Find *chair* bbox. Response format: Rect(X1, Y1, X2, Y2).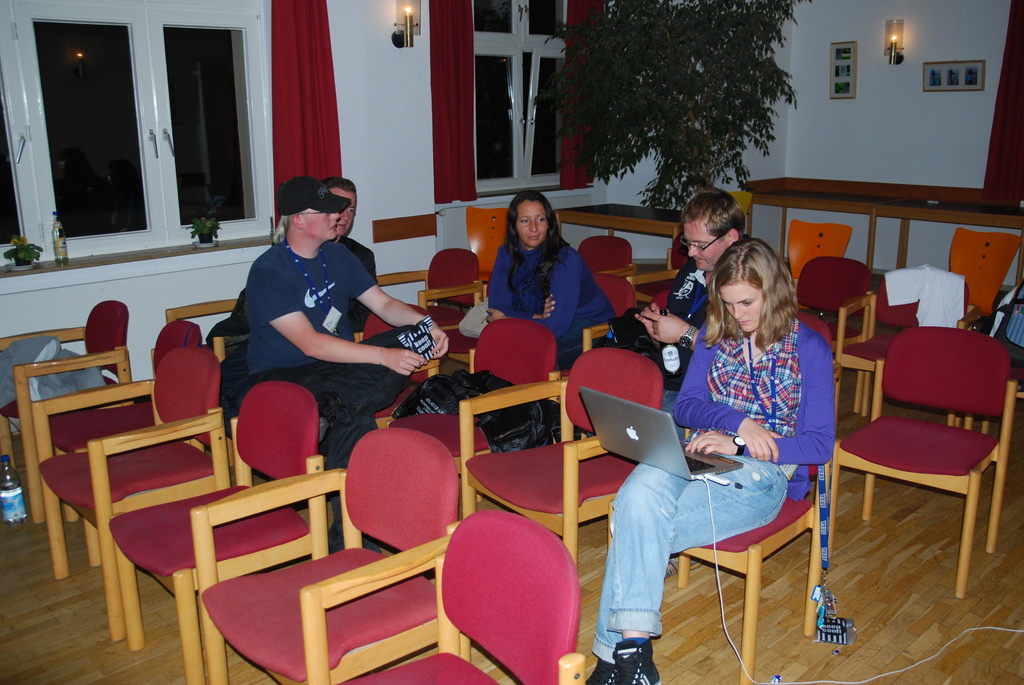
Rect(348, 301, 443, 433).
